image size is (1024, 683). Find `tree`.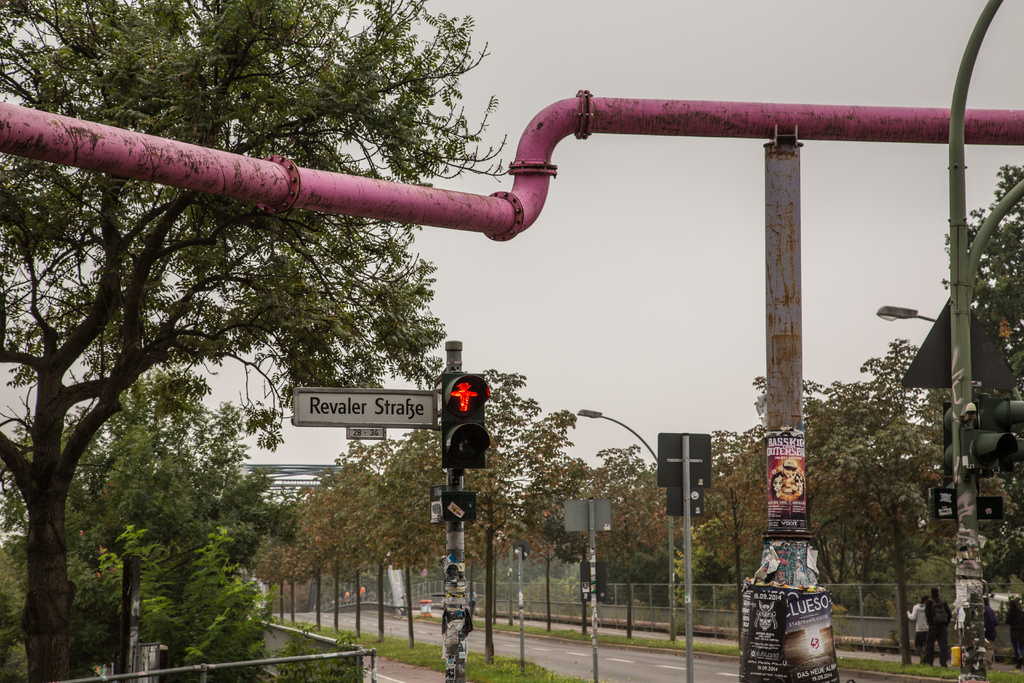
l=56, t=365, r=300, b=566.
